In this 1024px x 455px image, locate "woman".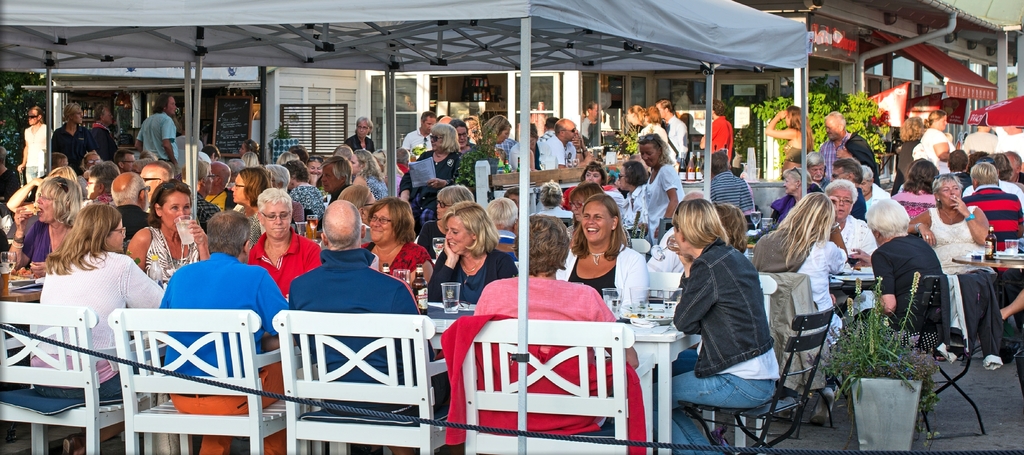
Bounding box: 556:191:646:371.
